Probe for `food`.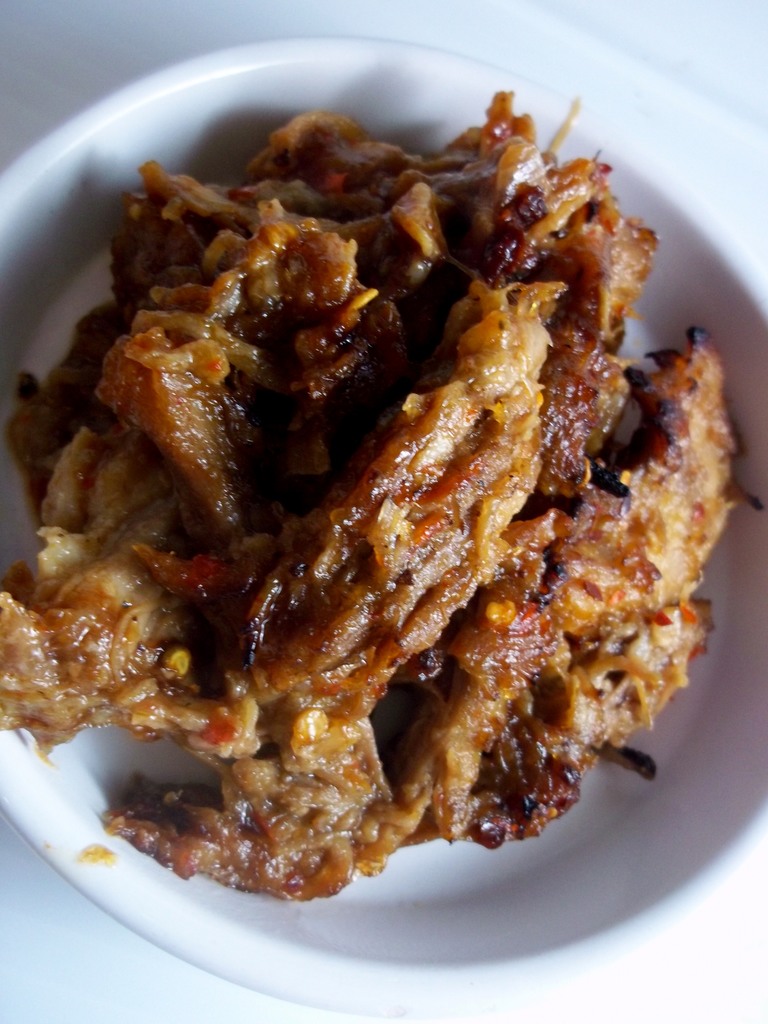
Probe result: crop(50, 99, 735, 925).
